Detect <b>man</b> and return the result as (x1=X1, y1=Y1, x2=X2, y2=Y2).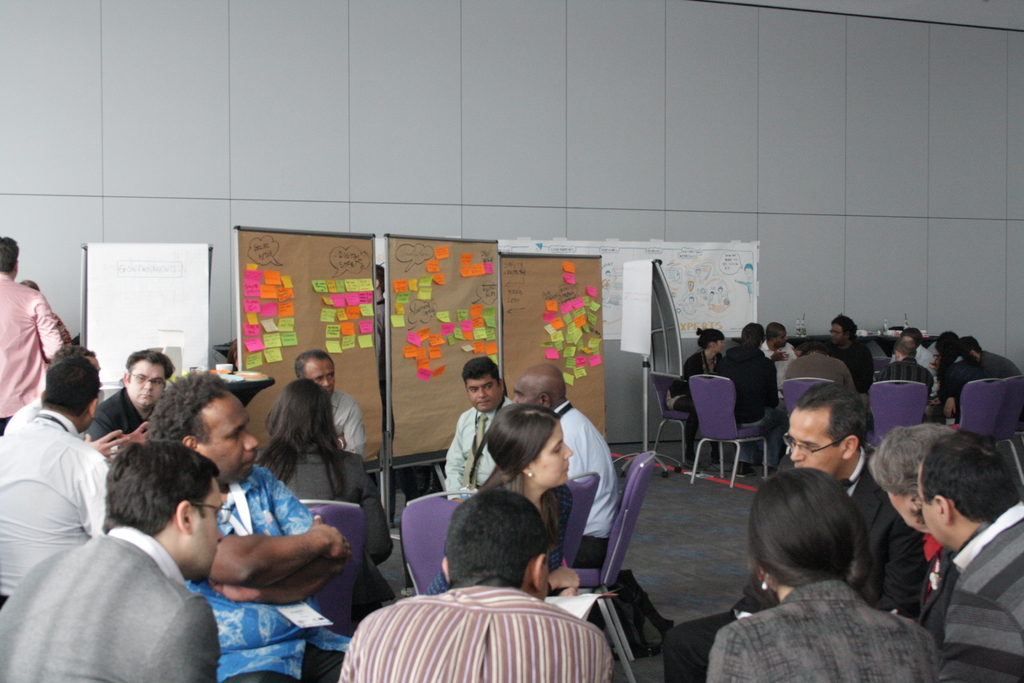
(x1=291, y1=350, x2=367, y2=461).
